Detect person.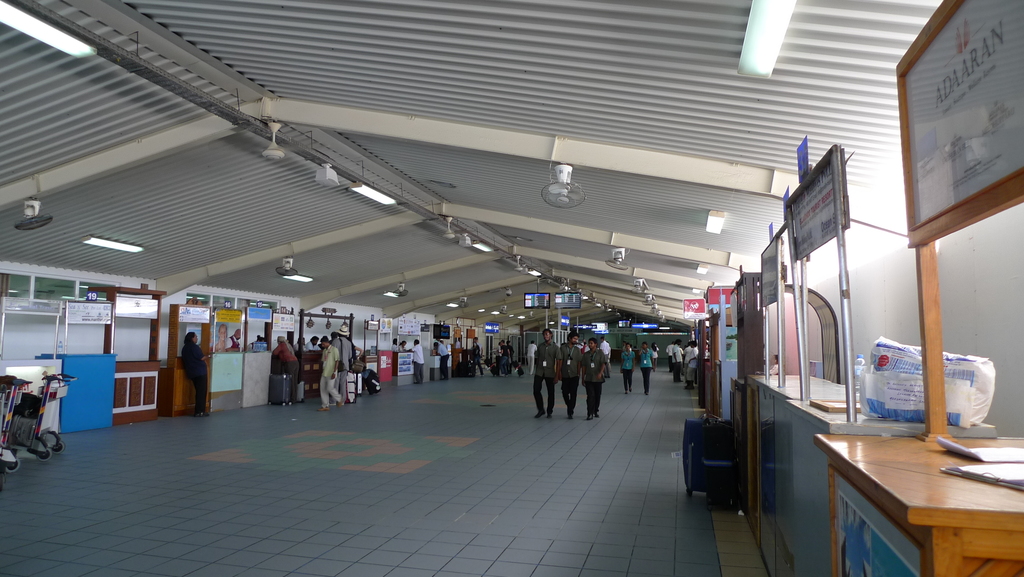
Detected at {"x1": 673, "y1": 335, "x2": 684, "y2": 378}.
